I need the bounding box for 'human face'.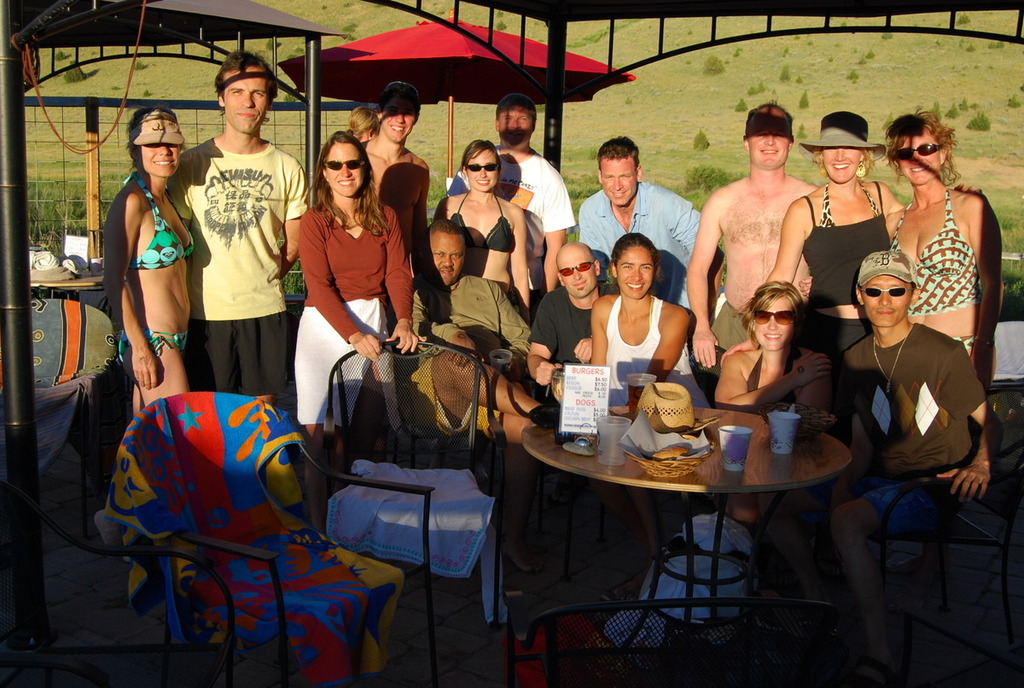
Here it is: {"x1": 468, "y1": 154, "x2": 496, "y2": 192}.
